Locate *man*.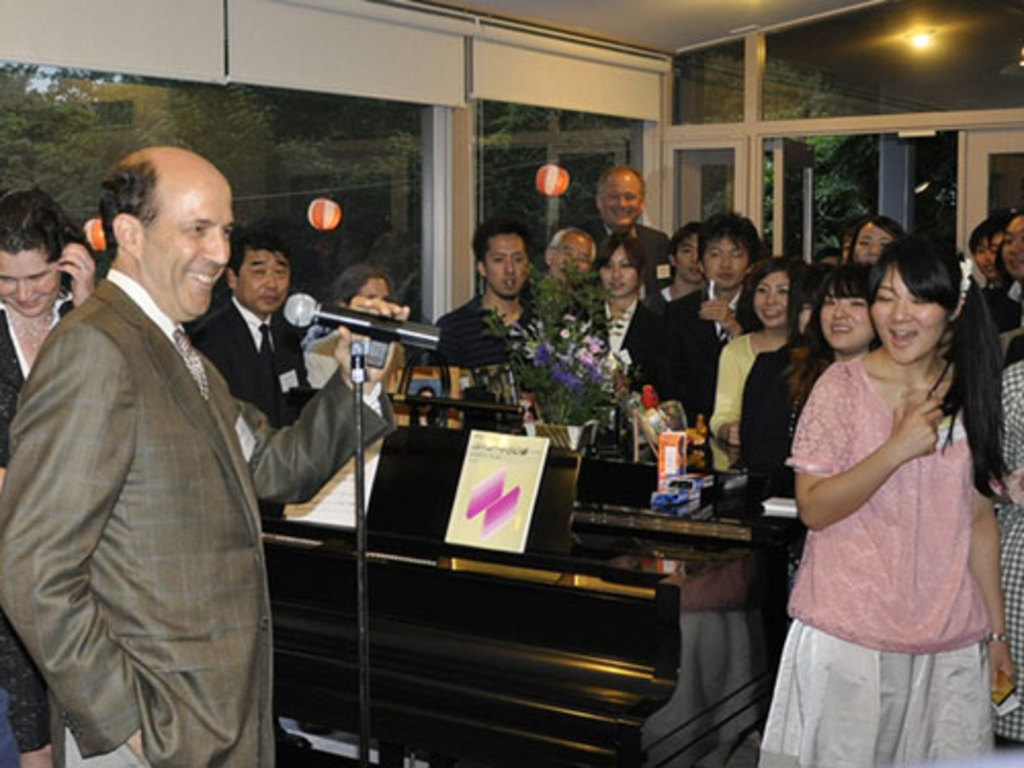
Bounding box: 586 168 672 279.
